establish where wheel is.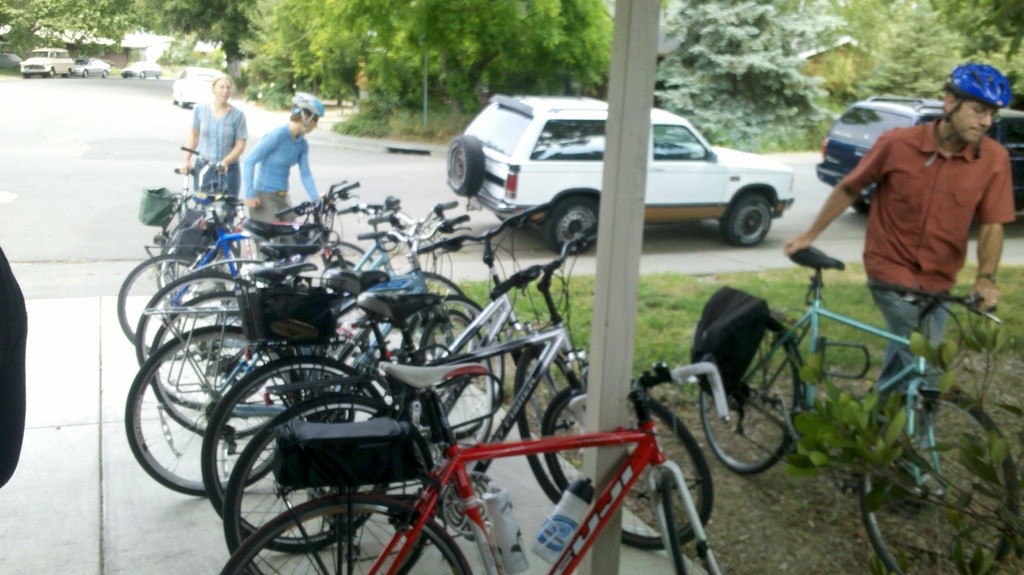
Established at <box>854,197,872,215</box>.
